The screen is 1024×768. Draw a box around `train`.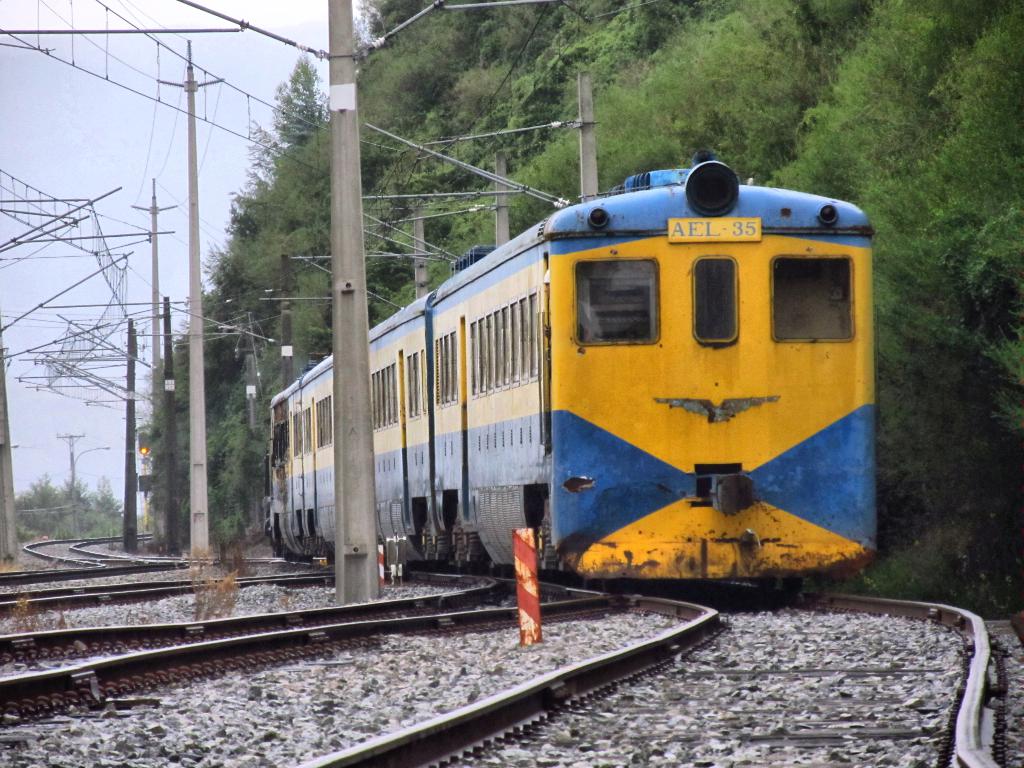
region(266, 172, 878, 595).
